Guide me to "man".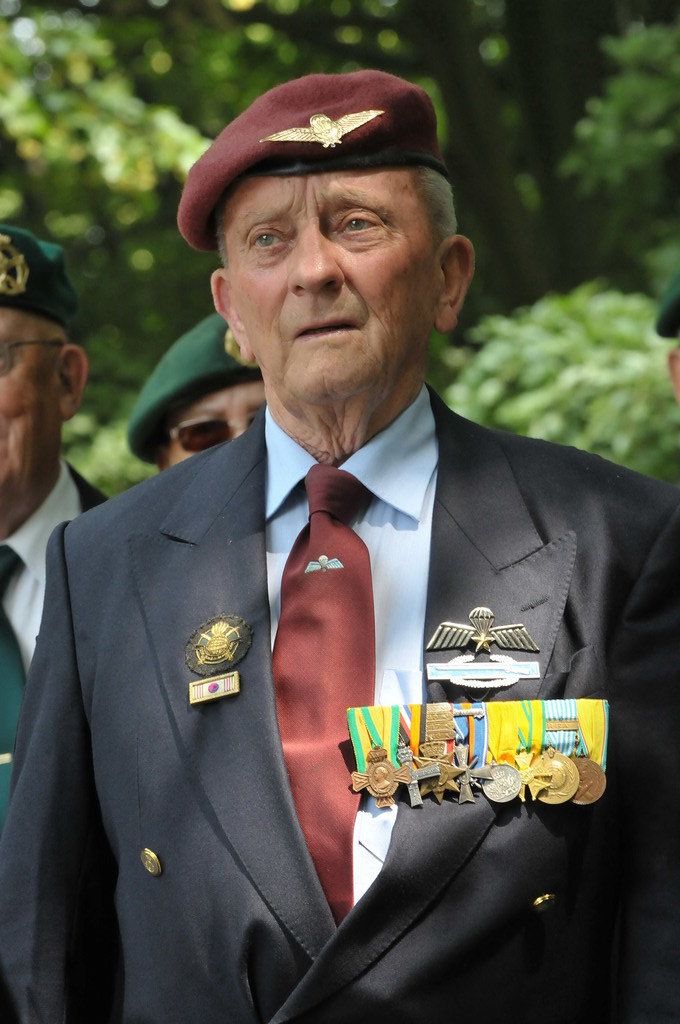
Guidance: (left=0, top=74, right=679, bottom=1006).
